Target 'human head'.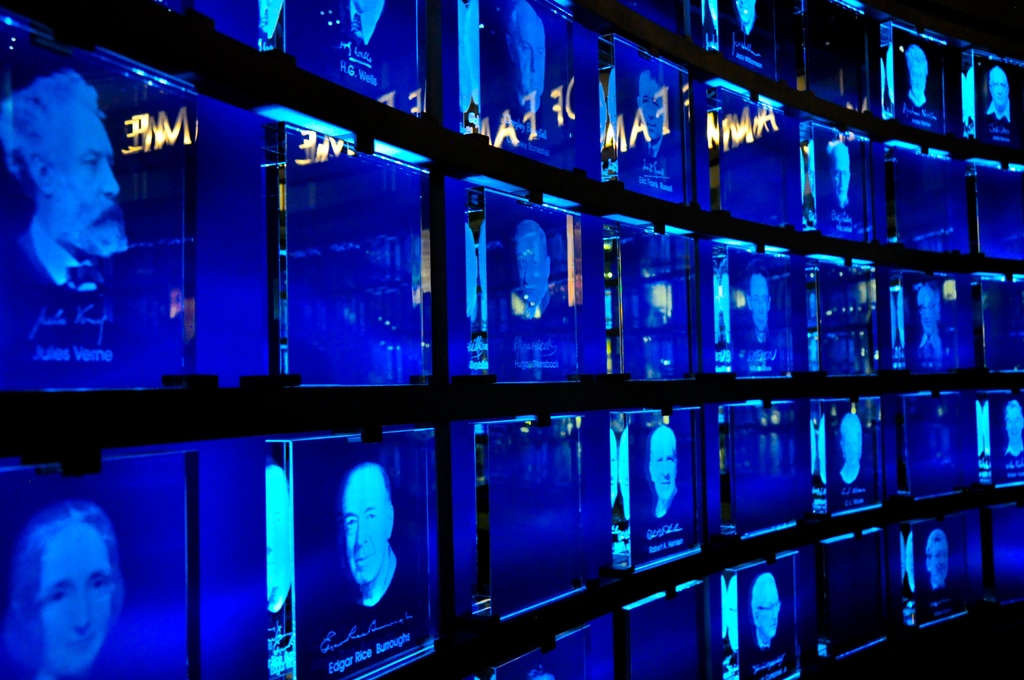
Target region: [343,459,396,583].
